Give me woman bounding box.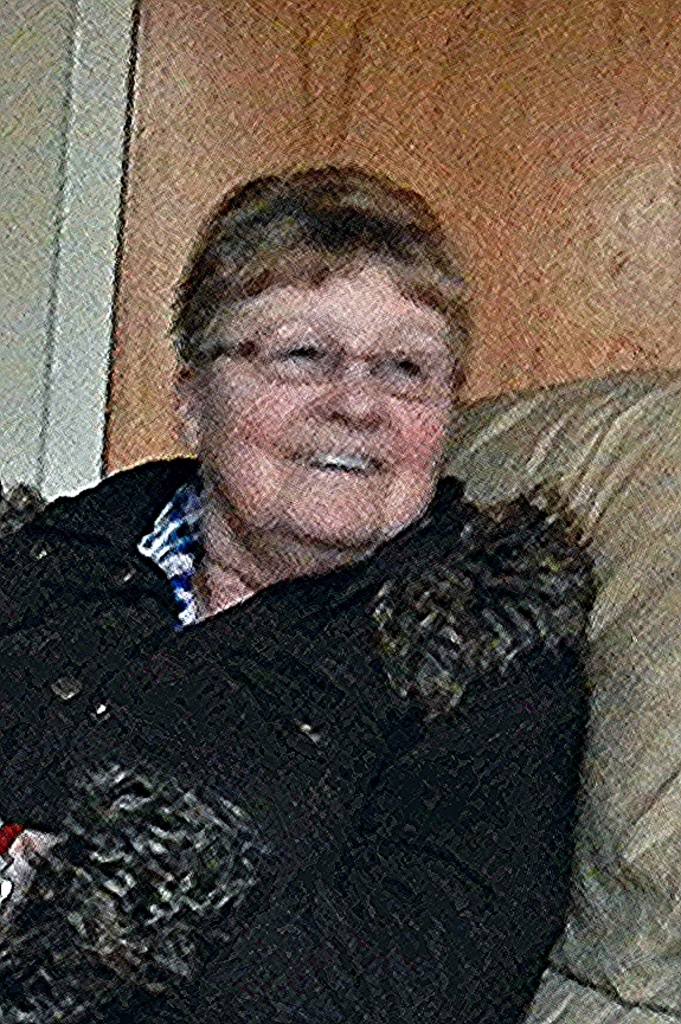
(49, 136, 619, 944).
